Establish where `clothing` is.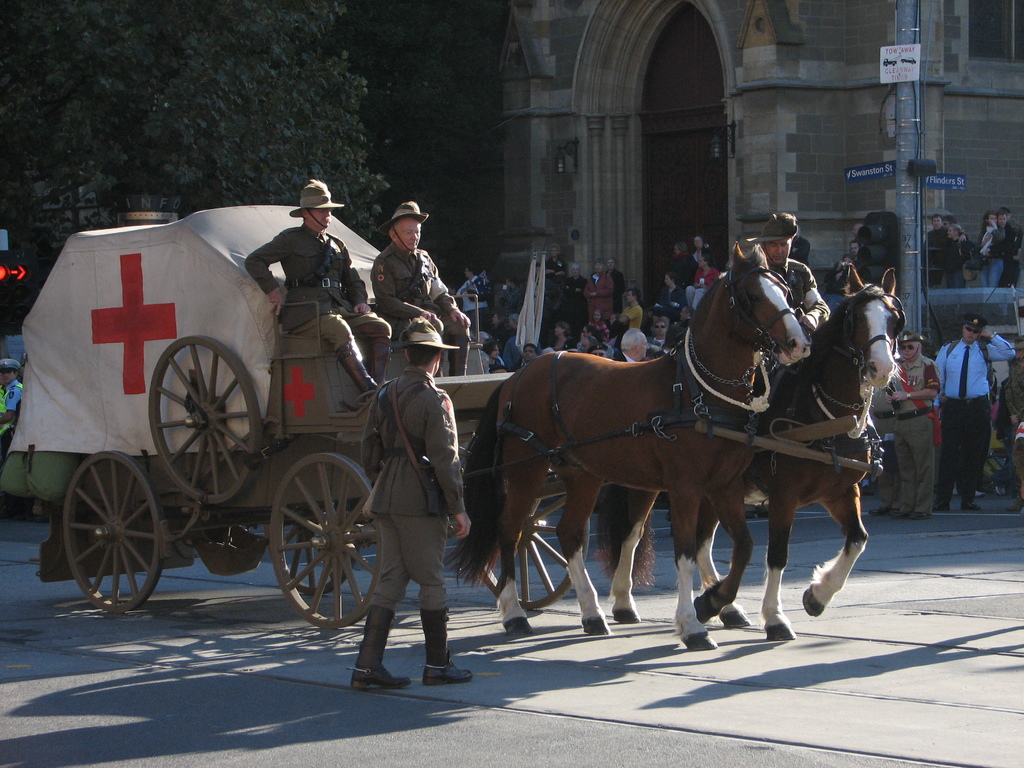
Established at <region>663, 285, 689, 301</region>.
